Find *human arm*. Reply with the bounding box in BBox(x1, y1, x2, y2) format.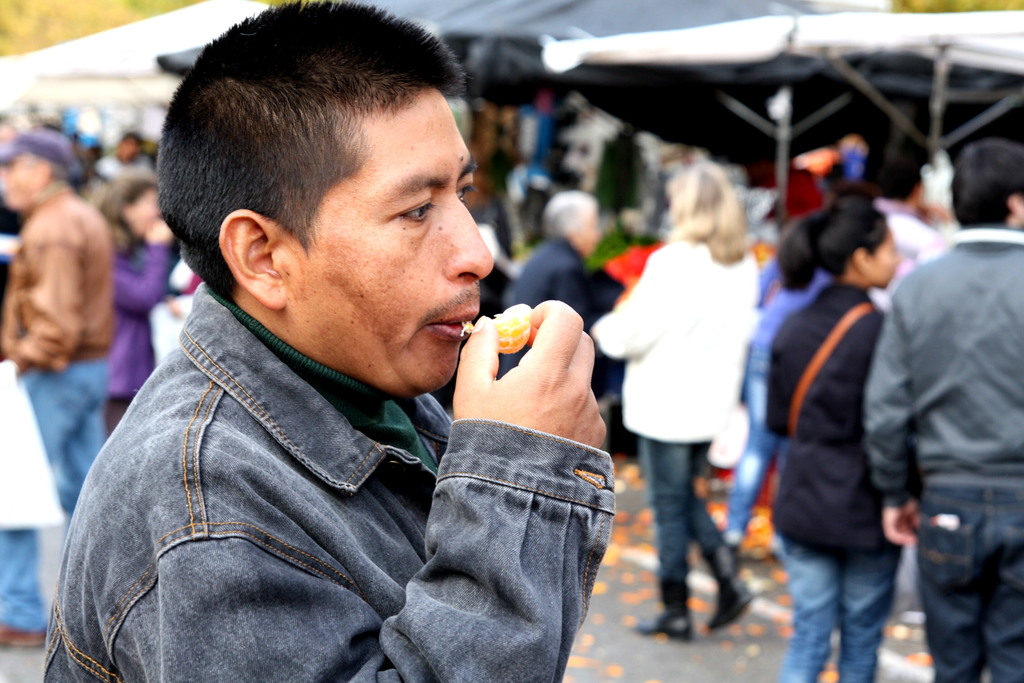
BBox(591, 252, 676, 357).
